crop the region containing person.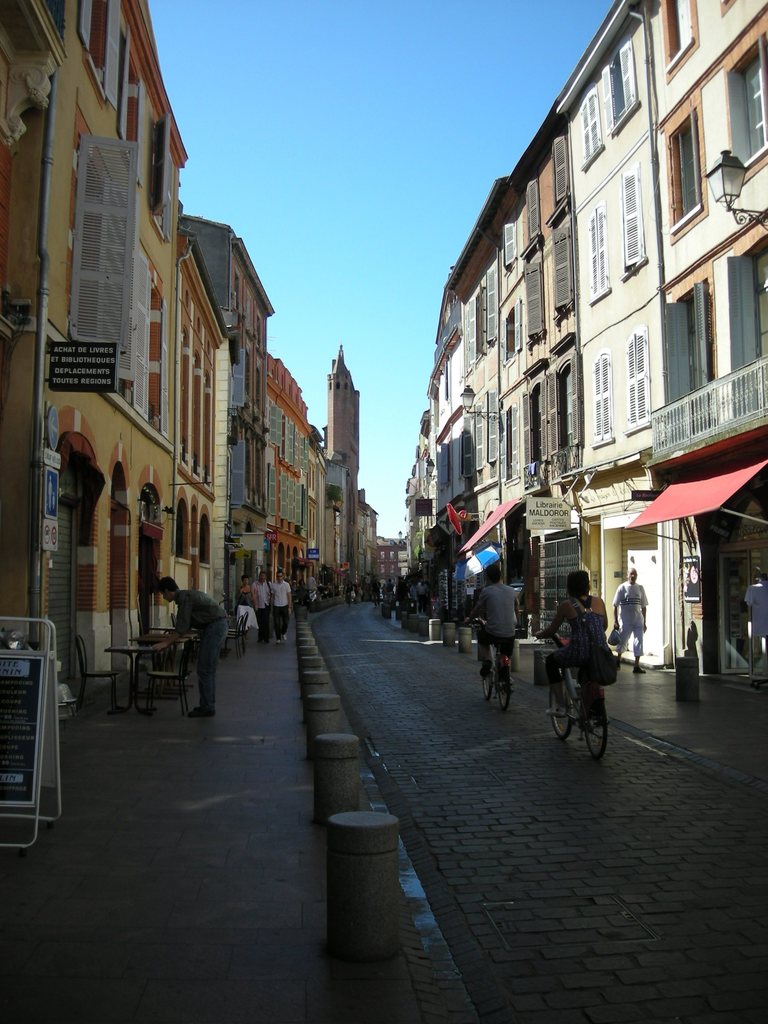
Crop region: <box>253,573,272,639</box>.
